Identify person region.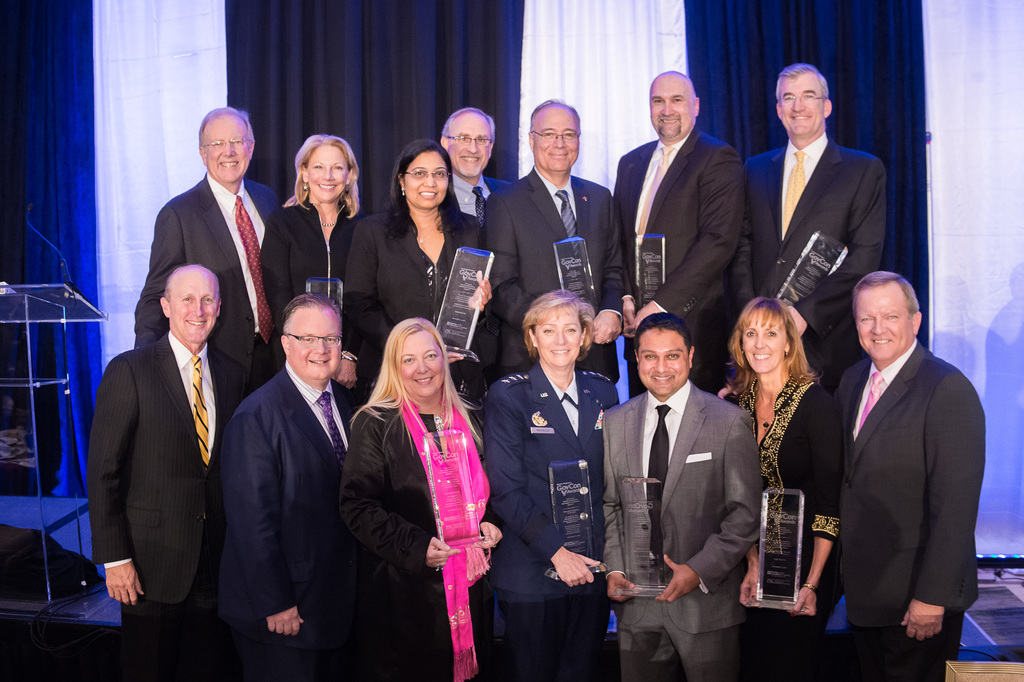
Region: 486/99/621/380.
